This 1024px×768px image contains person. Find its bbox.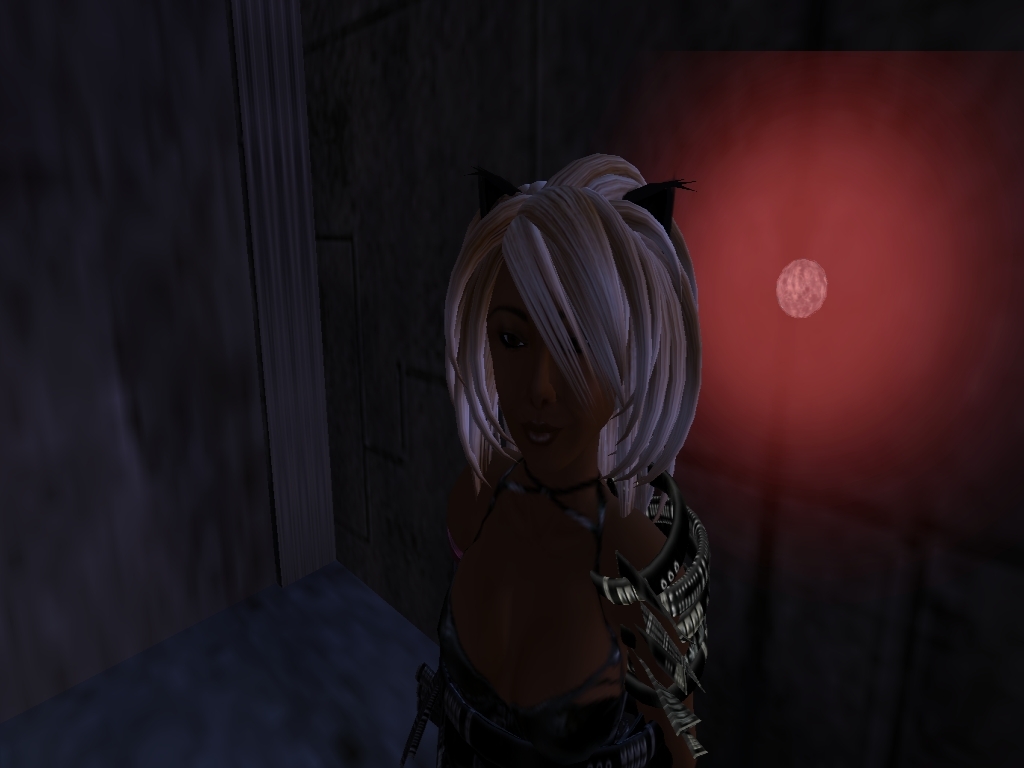
<region>414, 147, 714, 767</region>.
